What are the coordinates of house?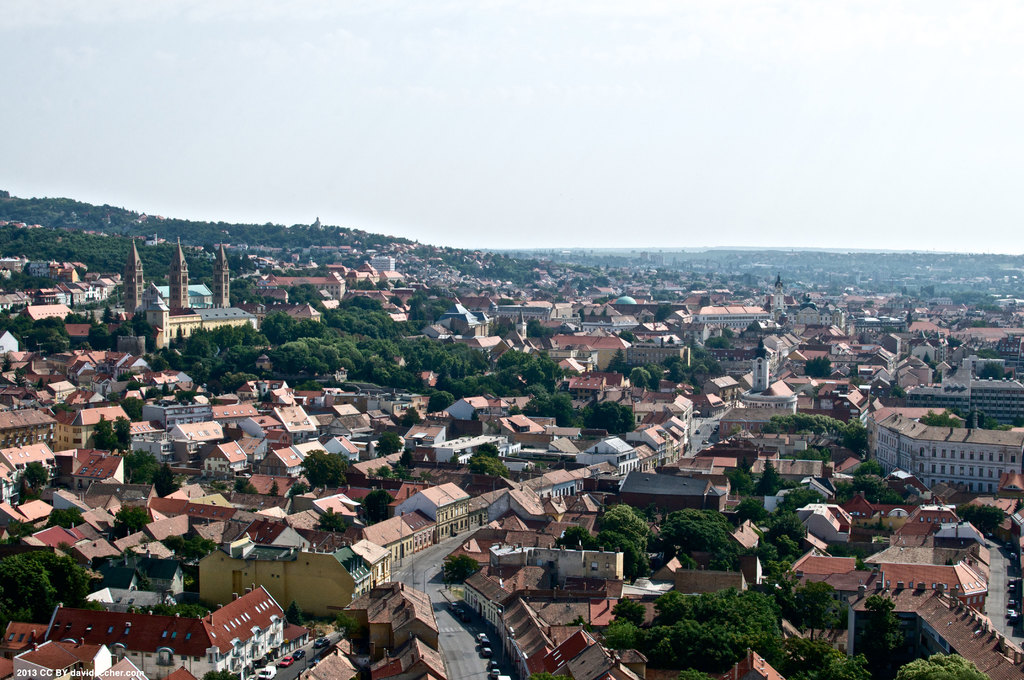
<region>15, 515, 84, 542</region>.
